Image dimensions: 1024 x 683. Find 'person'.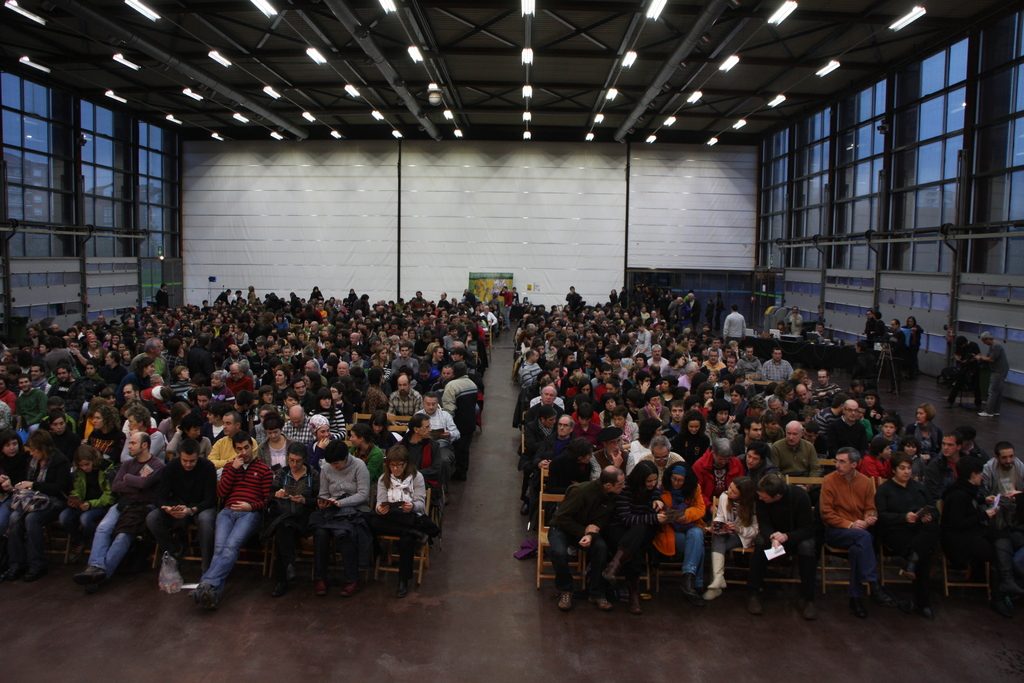
[left=701, top=480, right=760, bottom=600].
